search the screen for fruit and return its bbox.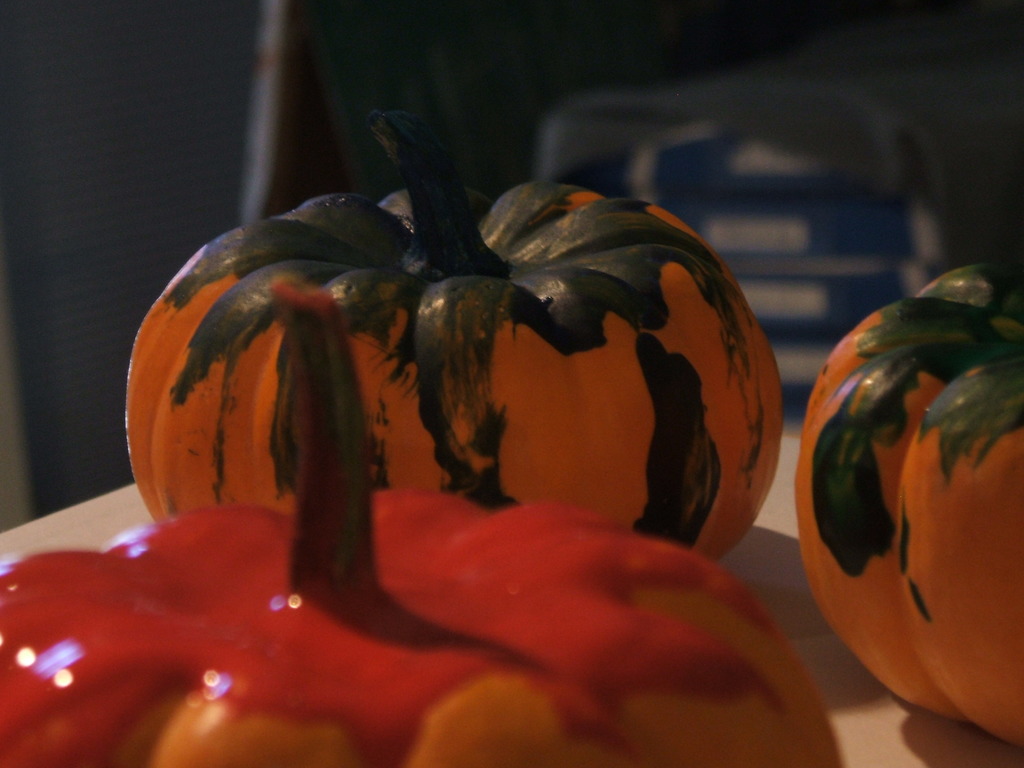
Found: (x1=120, y1=107, x2=779, y2=567).
